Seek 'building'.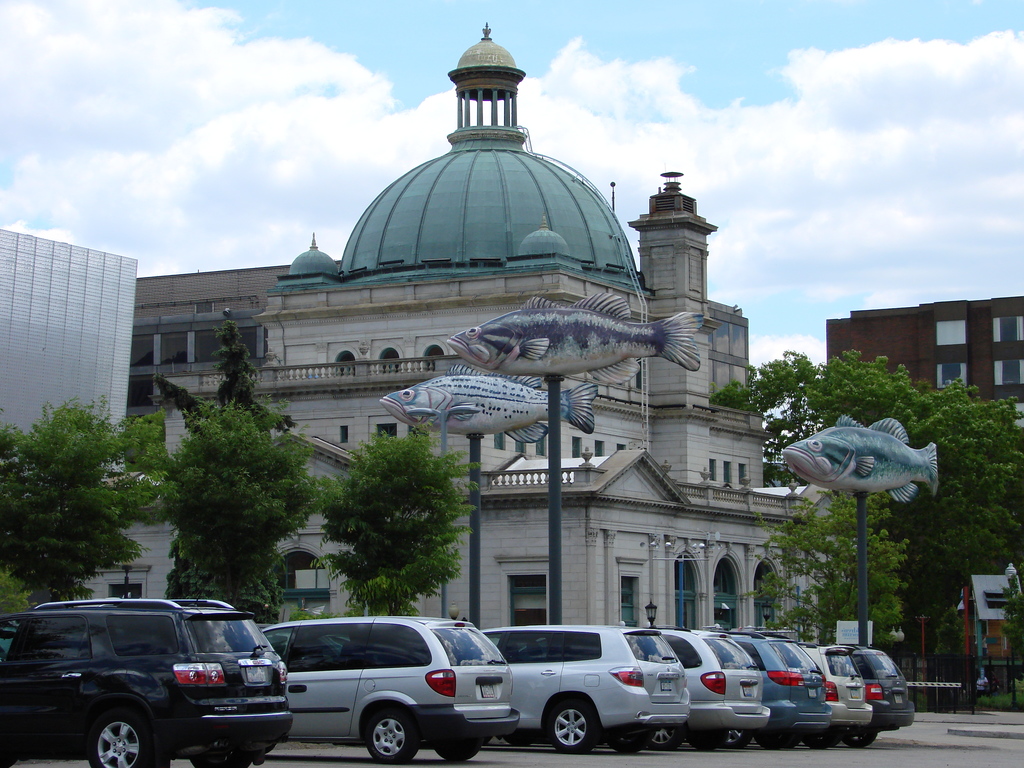
rect(75, 23, 817, 628).
